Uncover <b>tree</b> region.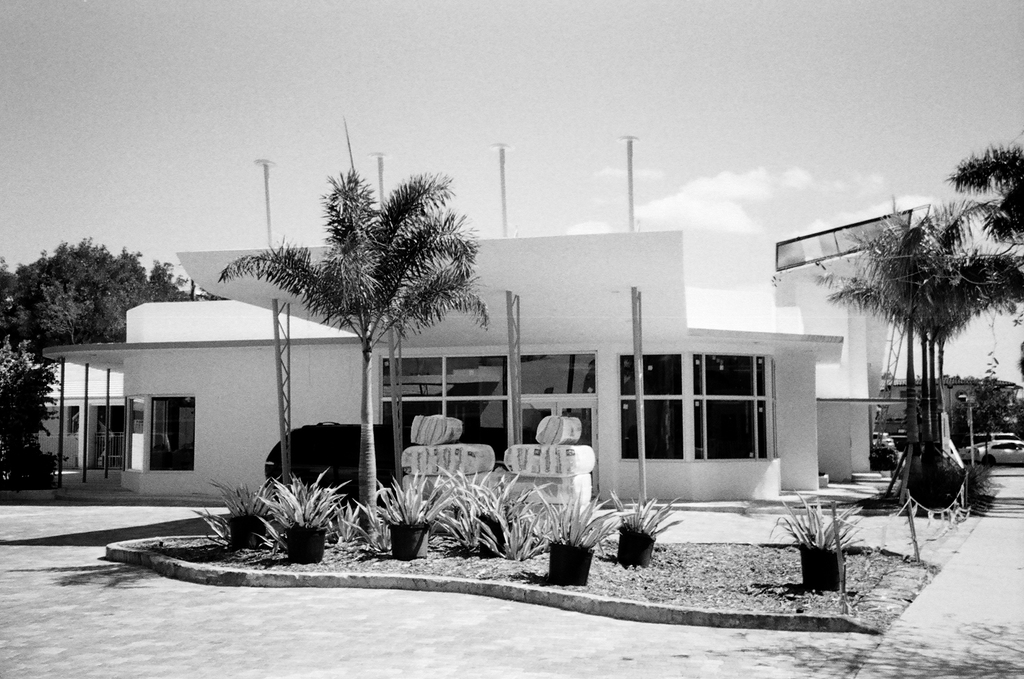
Uncovered: box=[0, 341, 57, 490].
